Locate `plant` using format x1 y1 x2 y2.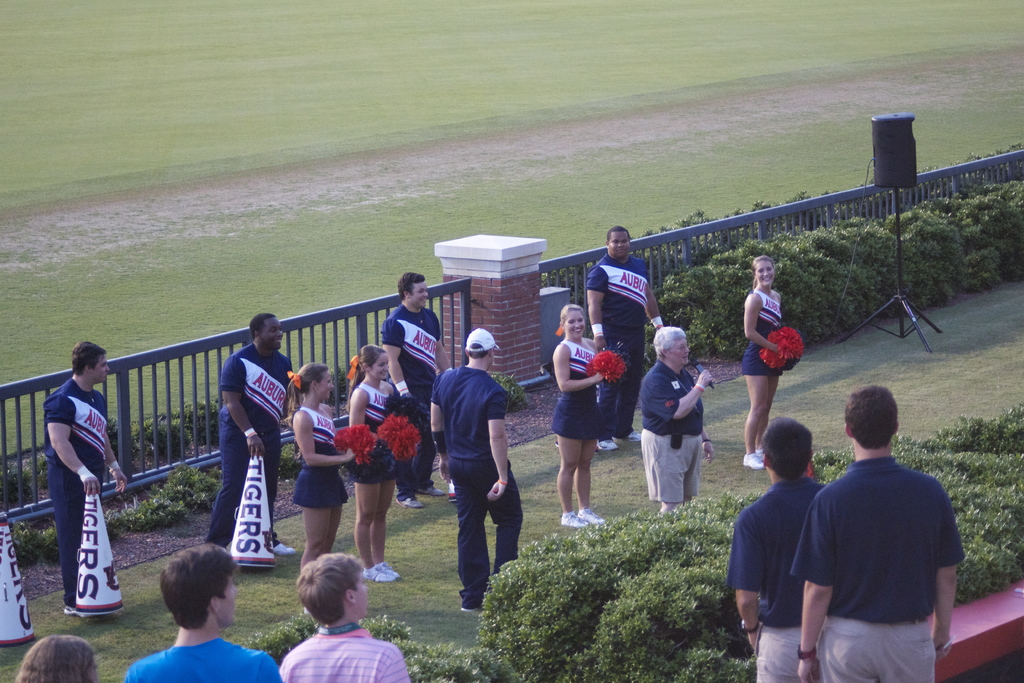
14 512 42 562.
